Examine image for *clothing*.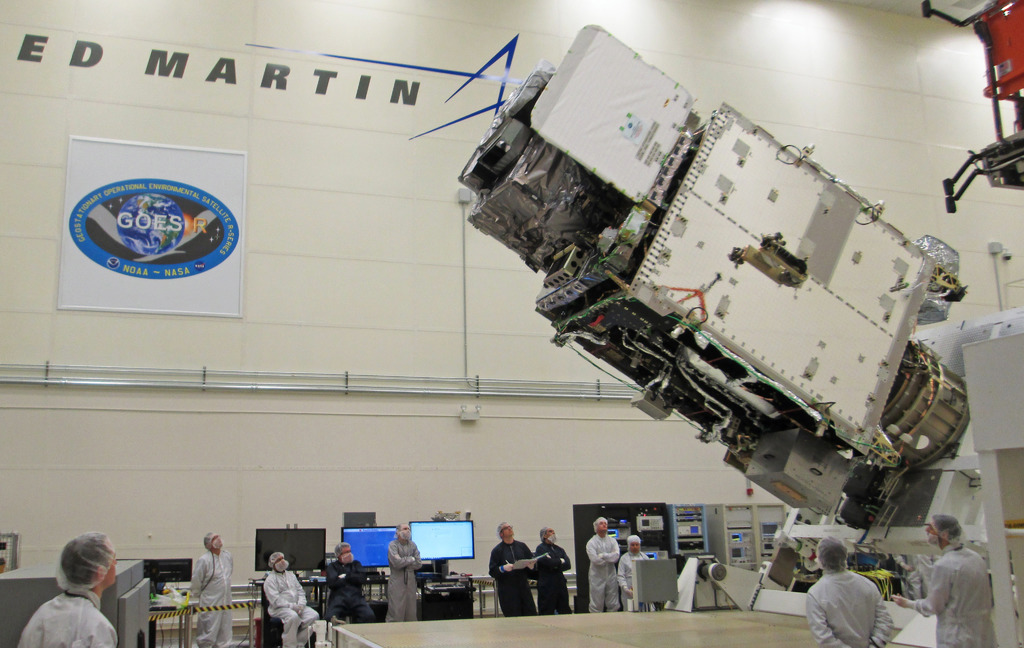
Examination result: detection(260, 567, 321, 647).
